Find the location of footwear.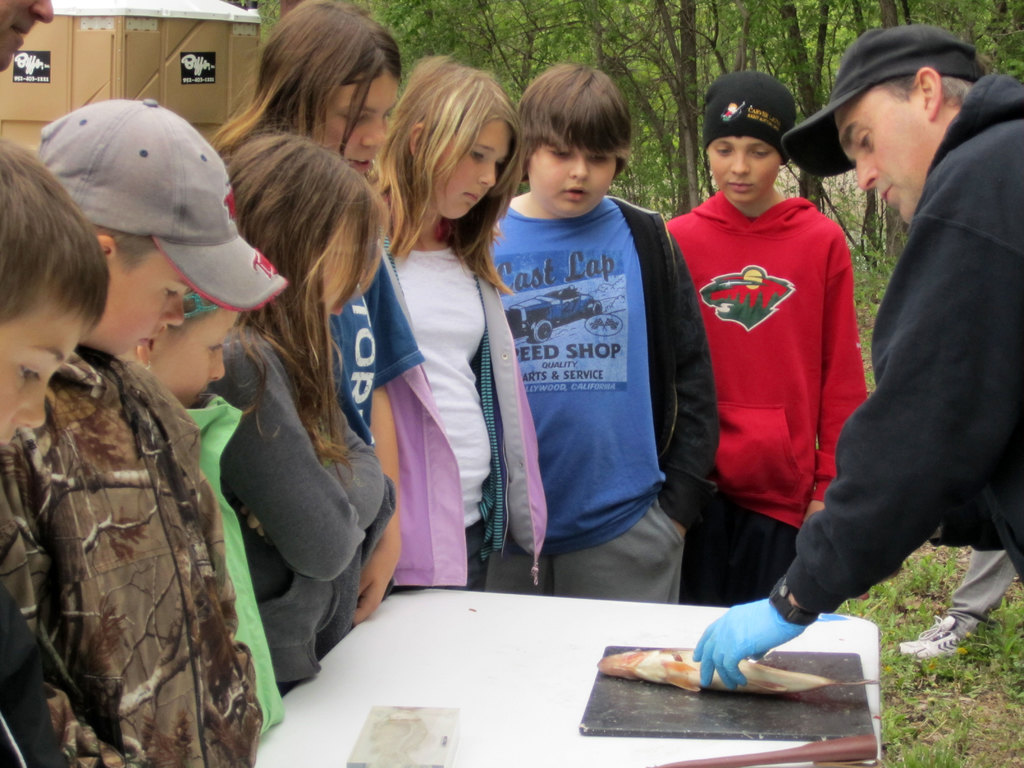
Location: <region>893, 615, 977, 664</region>.
